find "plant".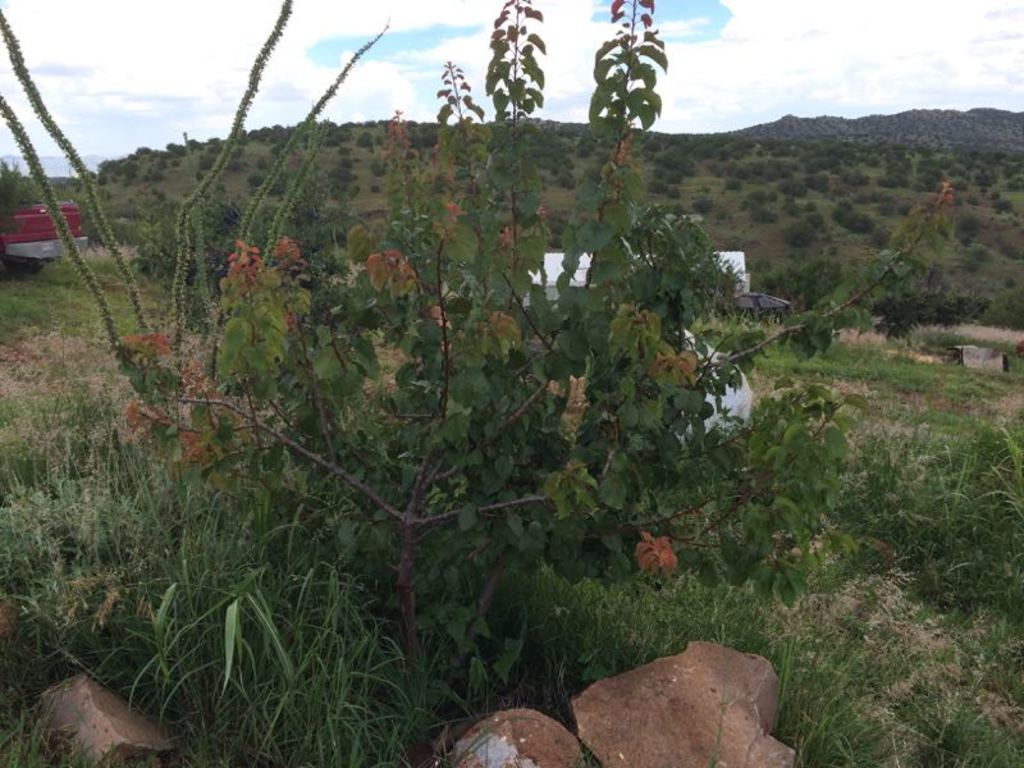
select_region(1012, 210, 1015, 214).
